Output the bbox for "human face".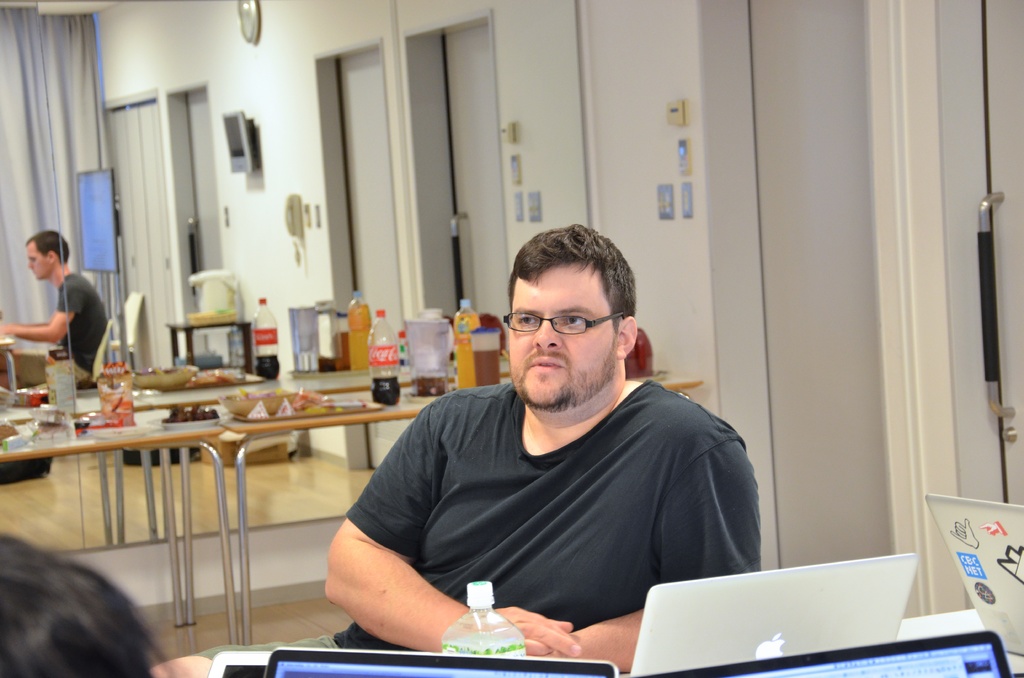
box=[509, 264, 614, 407].
